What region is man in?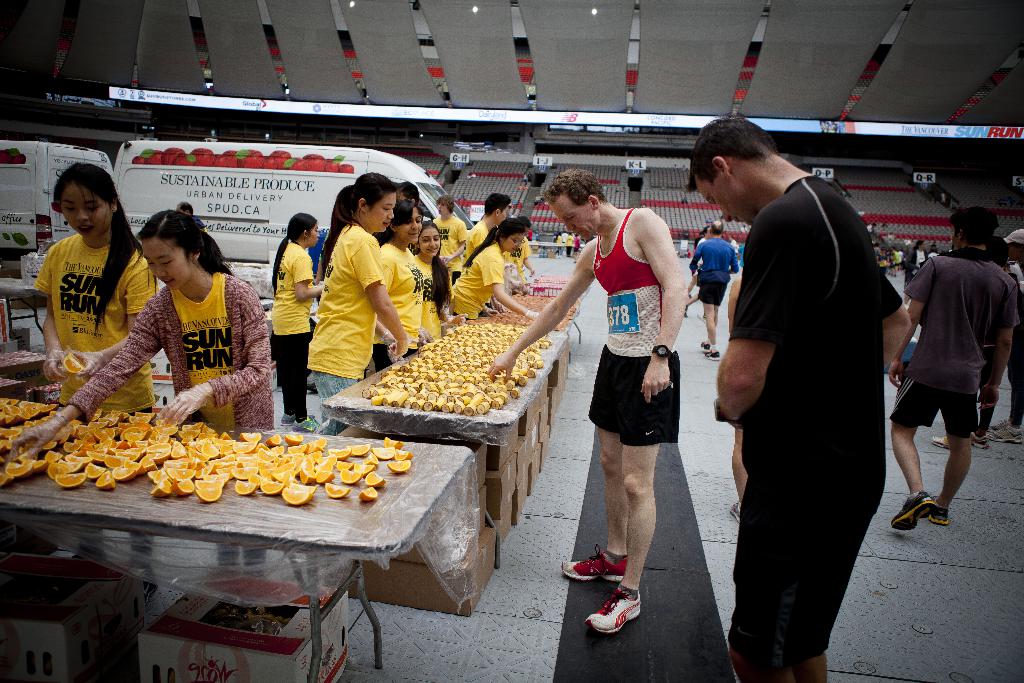
<region>493, 168, 694, 633</region>.
